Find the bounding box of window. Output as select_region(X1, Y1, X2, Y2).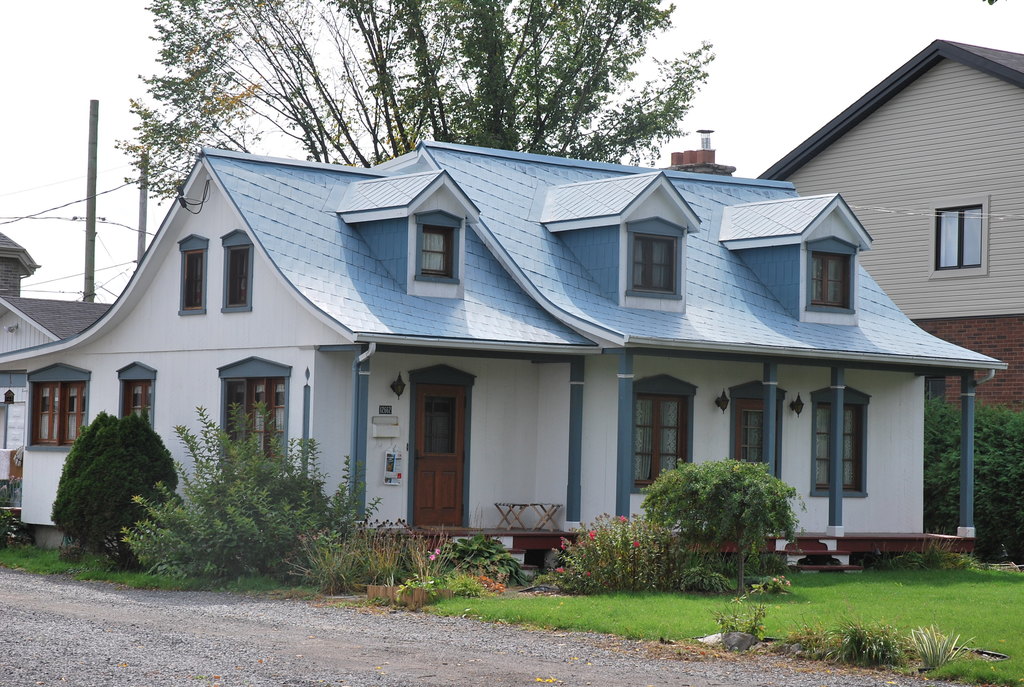
select_region(812, 253, 852, 308).
